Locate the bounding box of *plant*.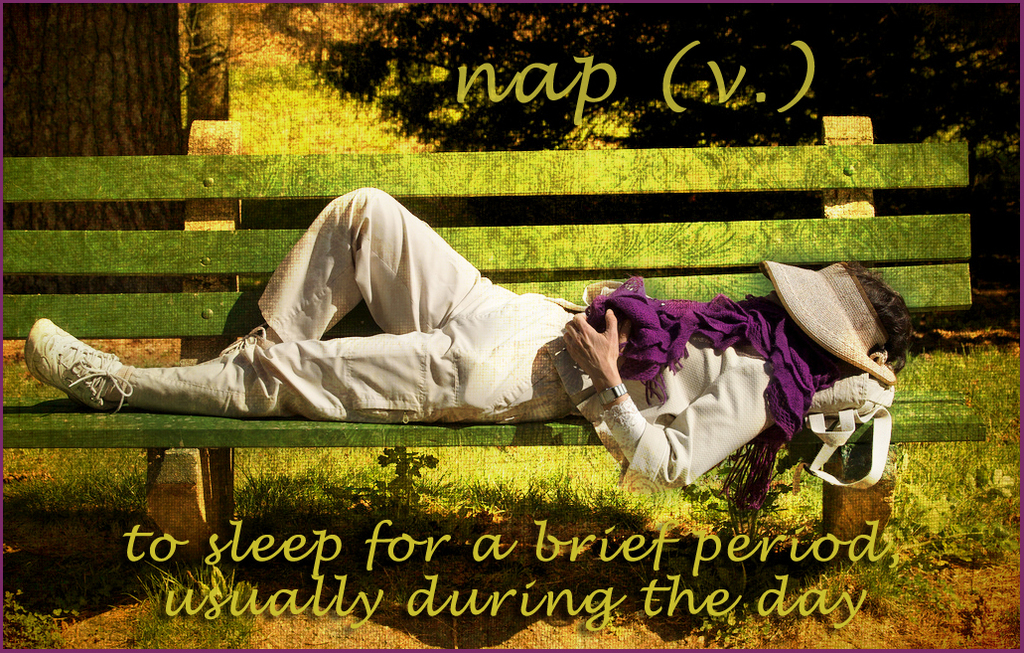
Bounding box: 0 587 83 647.
